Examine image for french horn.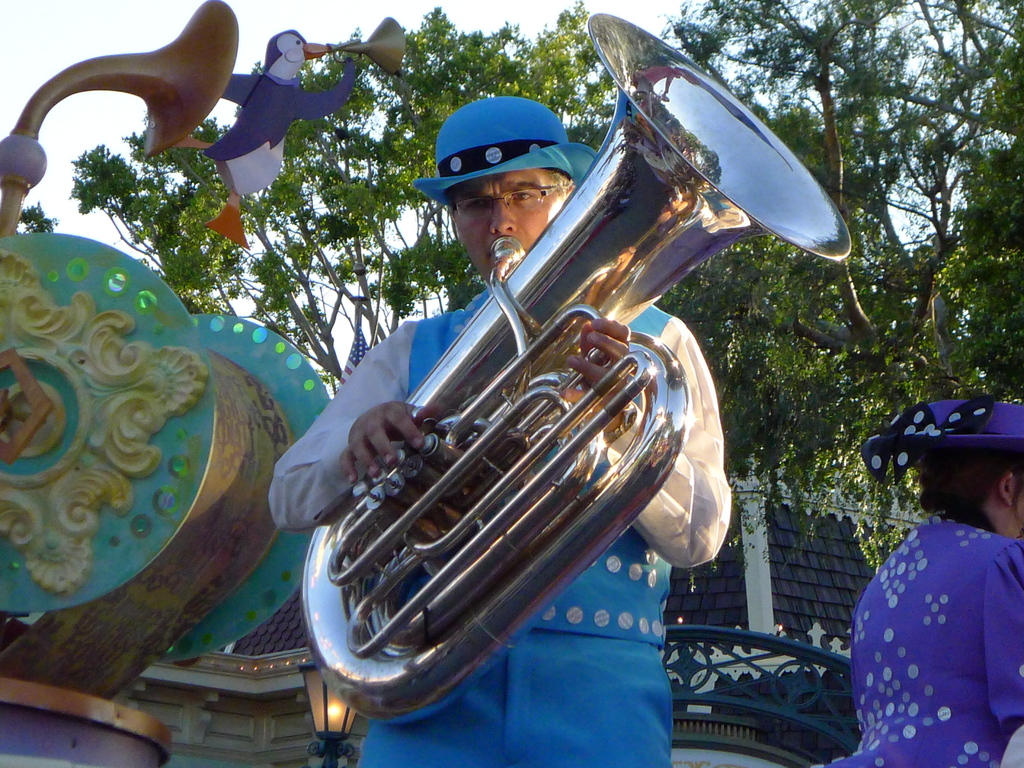
Examination result: (230, 63, 776, 717).
